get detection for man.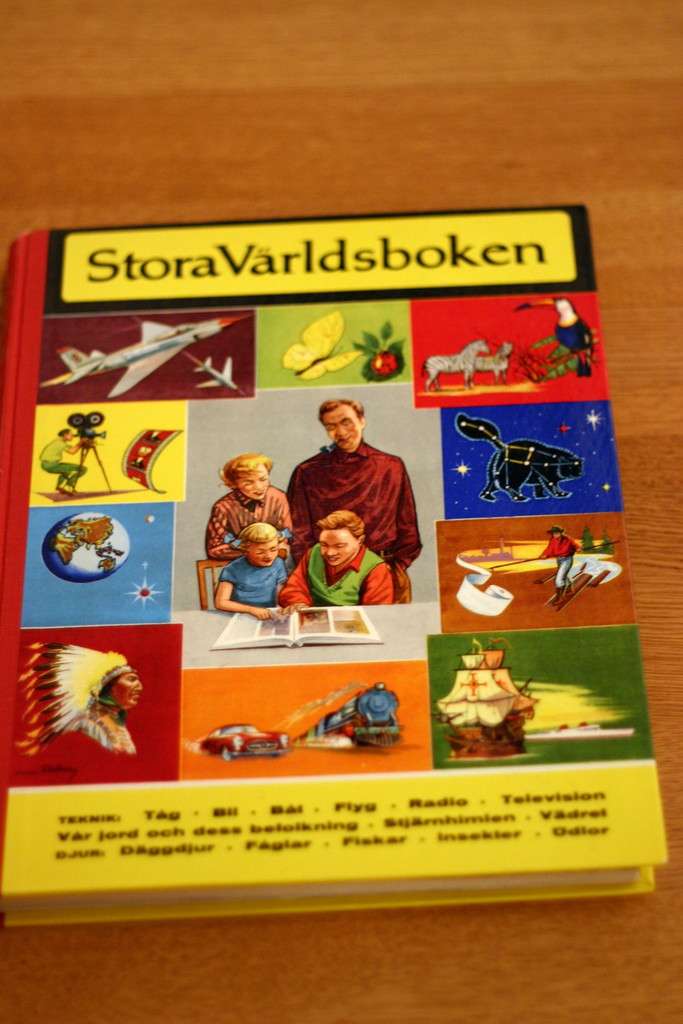
Detection: (40,429,87,495).
